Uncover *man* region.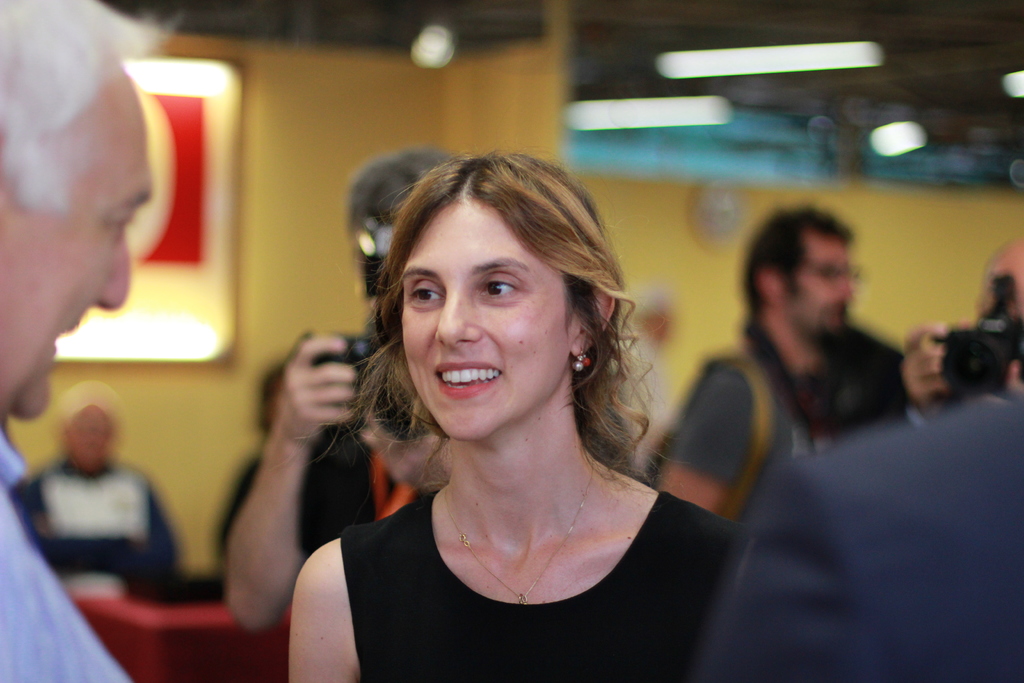
Uncovered: 203, 365, 292, 580.
